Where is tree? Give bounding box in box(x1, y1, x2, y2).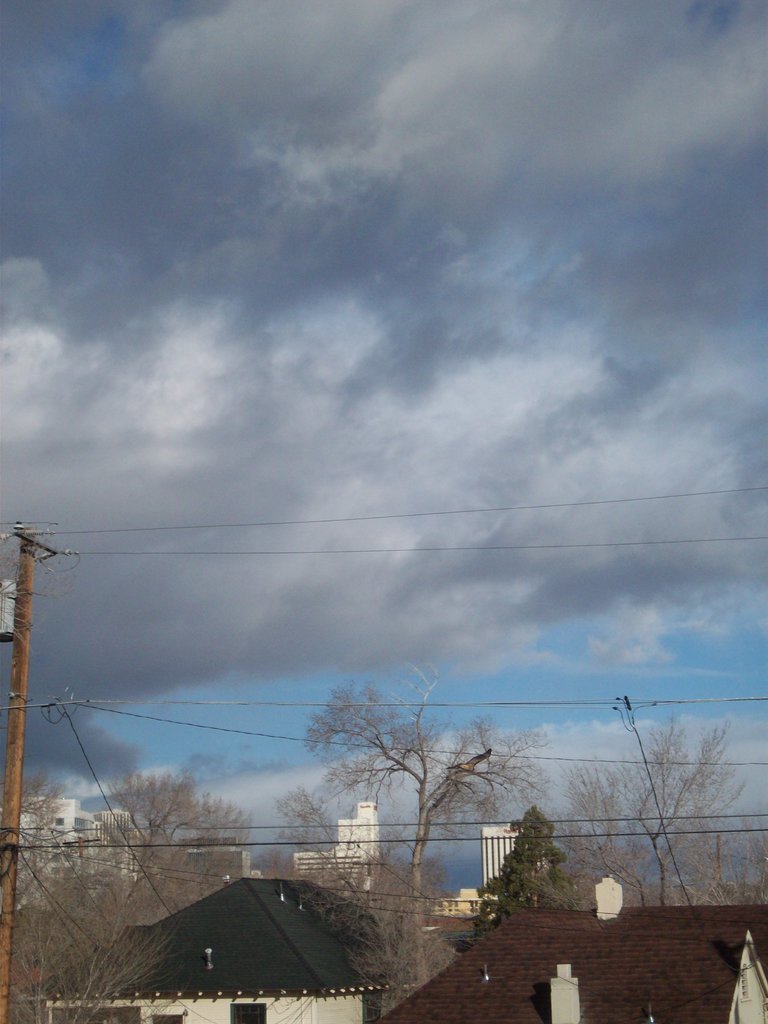
box(580, 681, 742, 914).
